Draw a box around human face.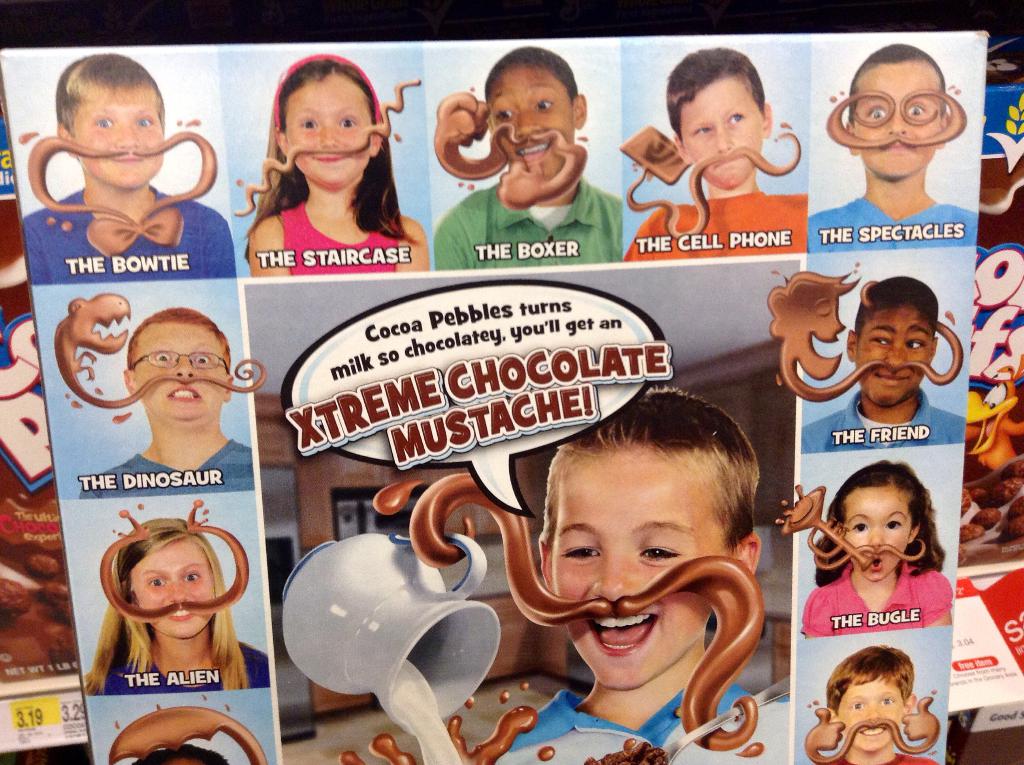
region(691, 79, 760, 185).
